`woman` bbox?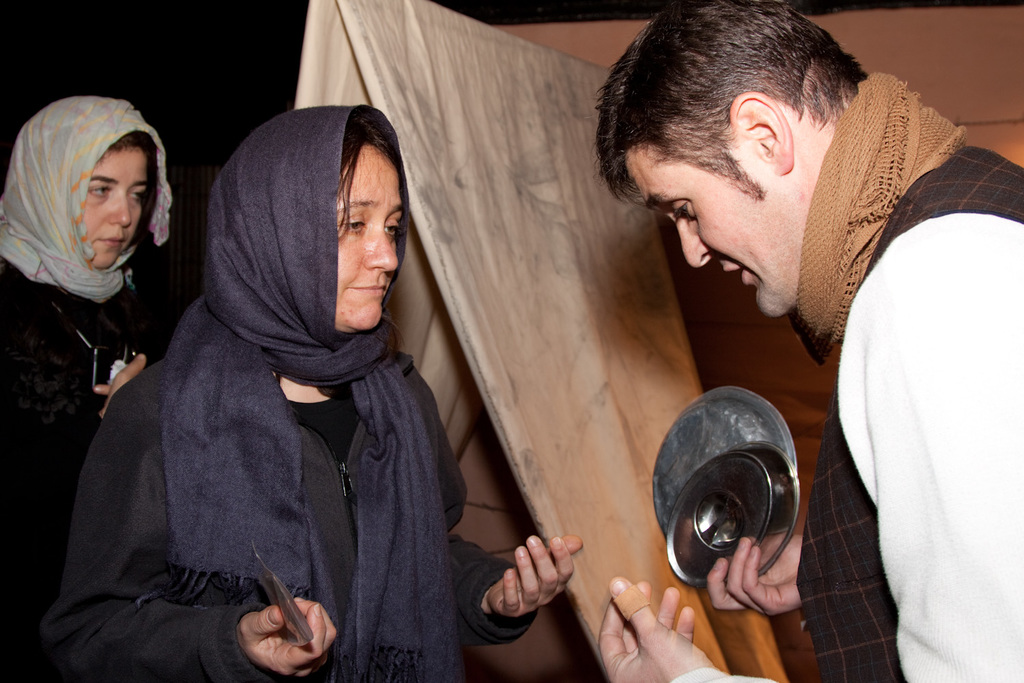
3:94:184:682
